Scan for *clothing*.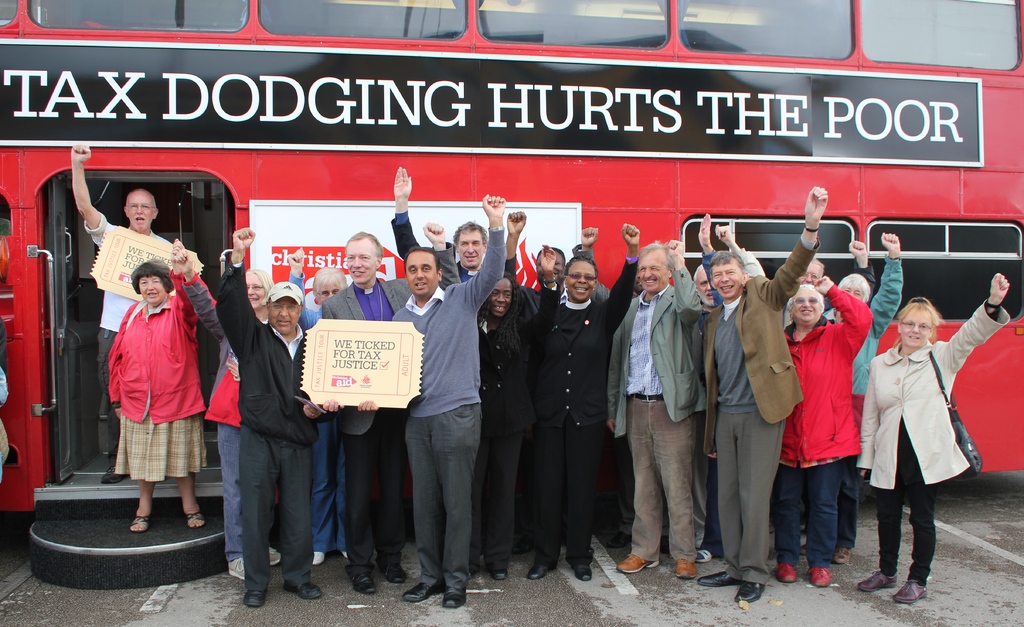
Scan result: crop(856, 260, 871, 293).
